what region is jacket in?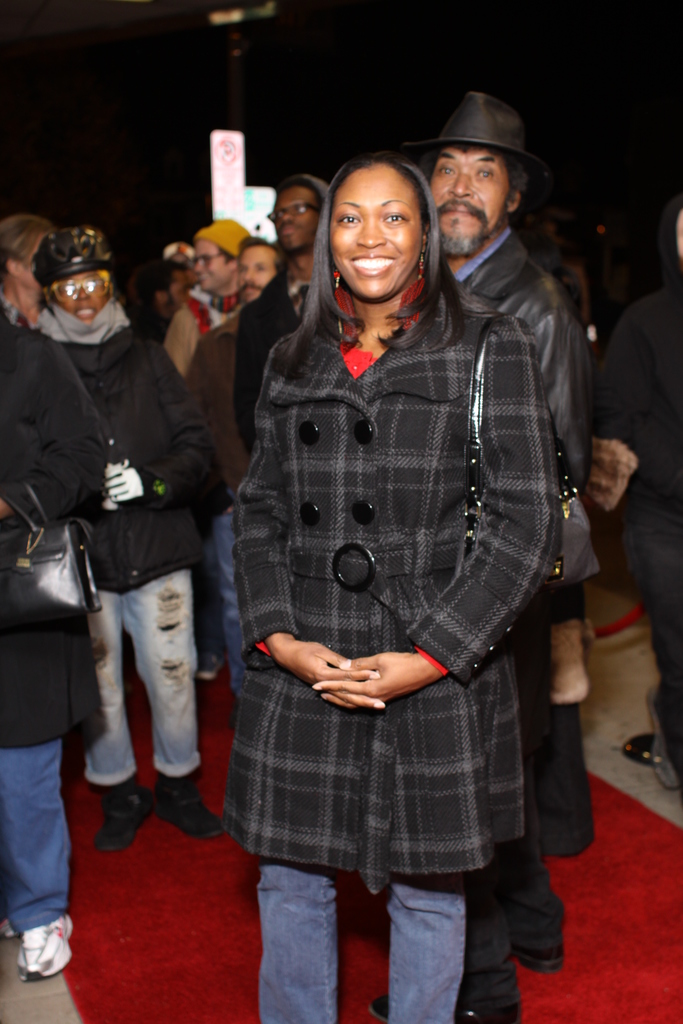
(24, 297, 214, 602).
